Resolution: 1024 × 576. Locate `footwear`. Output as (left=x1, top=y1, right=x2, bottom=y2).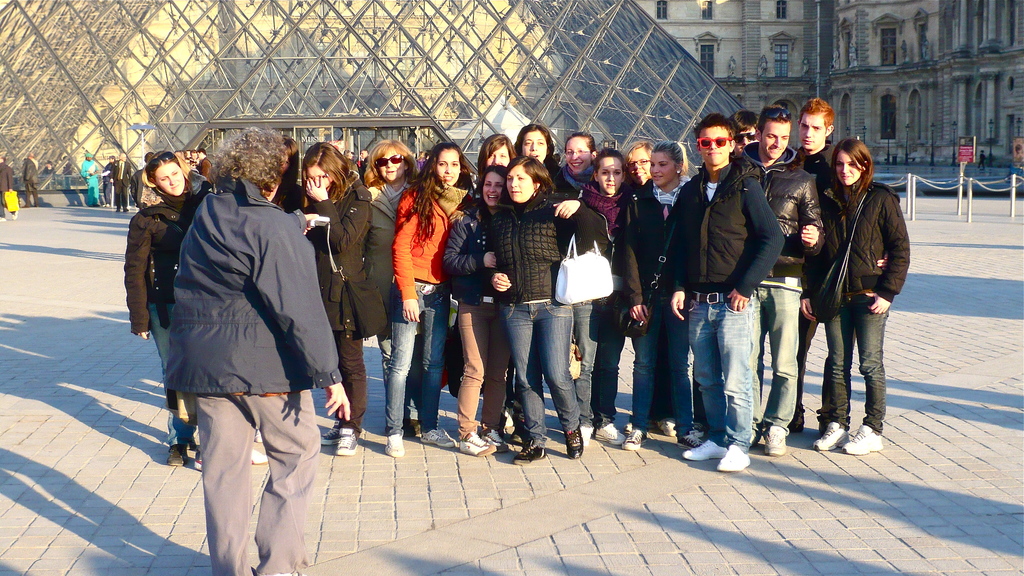
(left=386, top=435, right=406, bottom=460).
